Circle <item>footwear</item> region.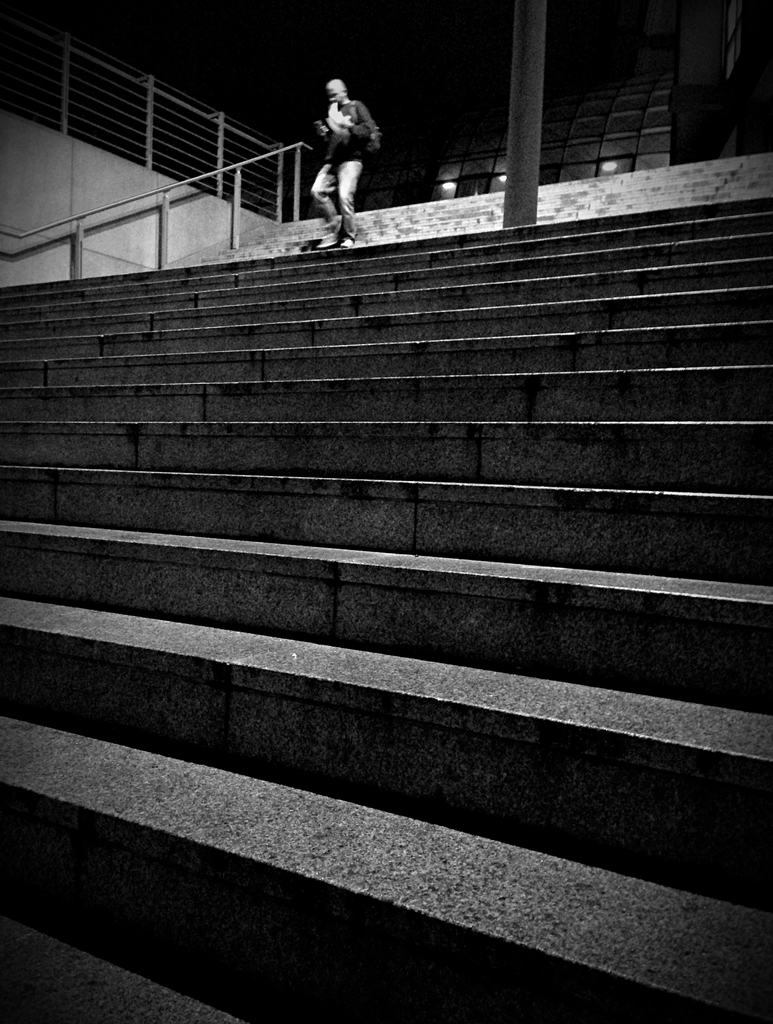
Region: (344,238,352,248).
